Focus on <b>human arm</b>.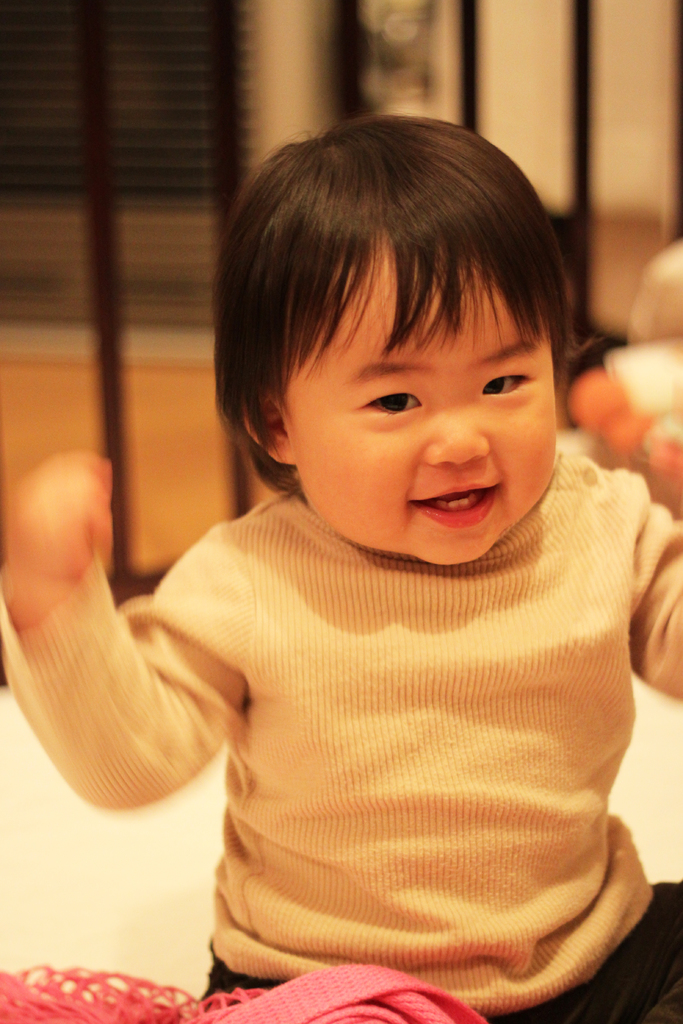
Focused at [0, 445, 244, 812].
